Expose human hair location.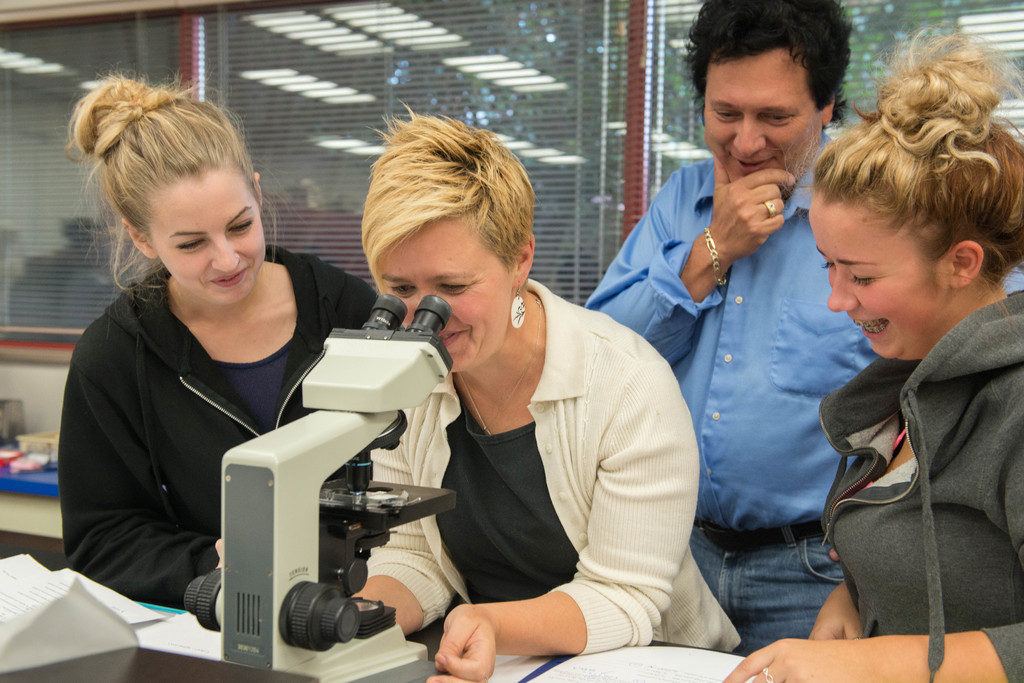
Exposed at BBox(355, 127, 531, 319).
